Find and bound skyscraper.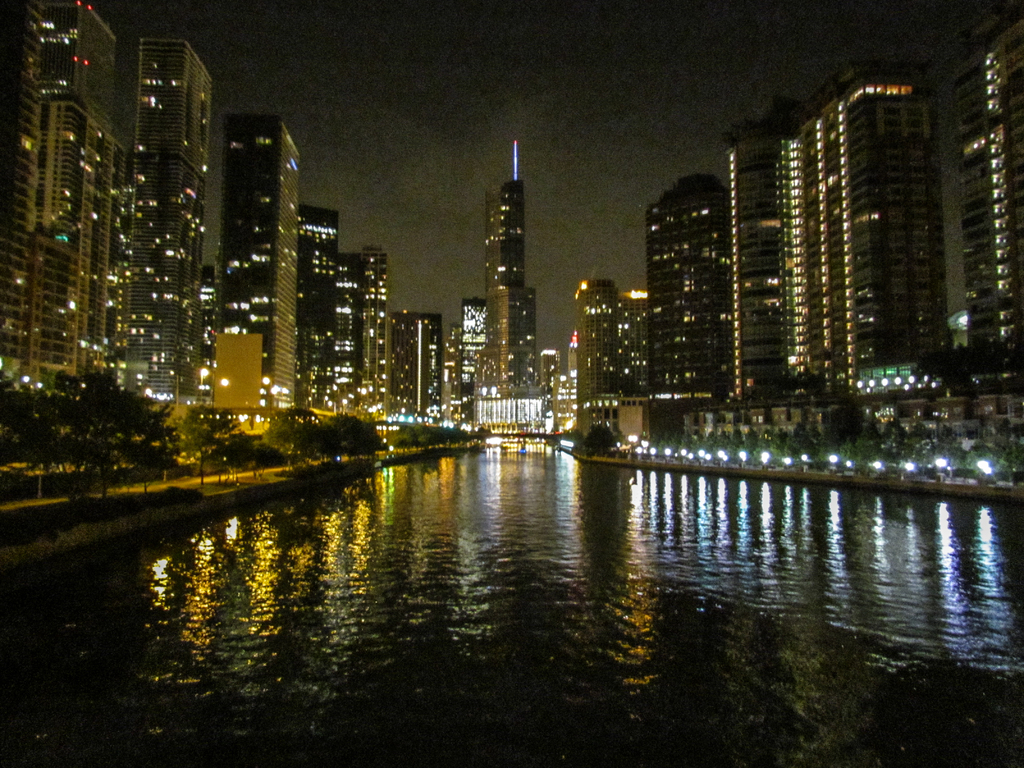
Bound: {"left": 122, "top": 36, "right": 212, "bottom": 406}.
